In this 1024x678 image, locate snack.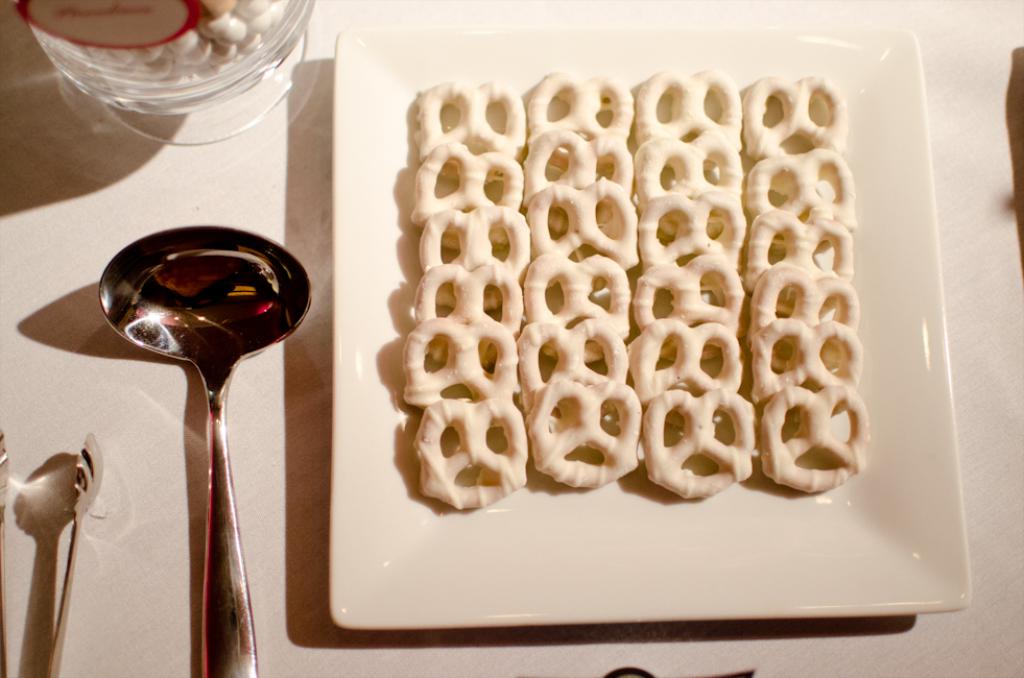
Bounding box: 754 384 865 492.
